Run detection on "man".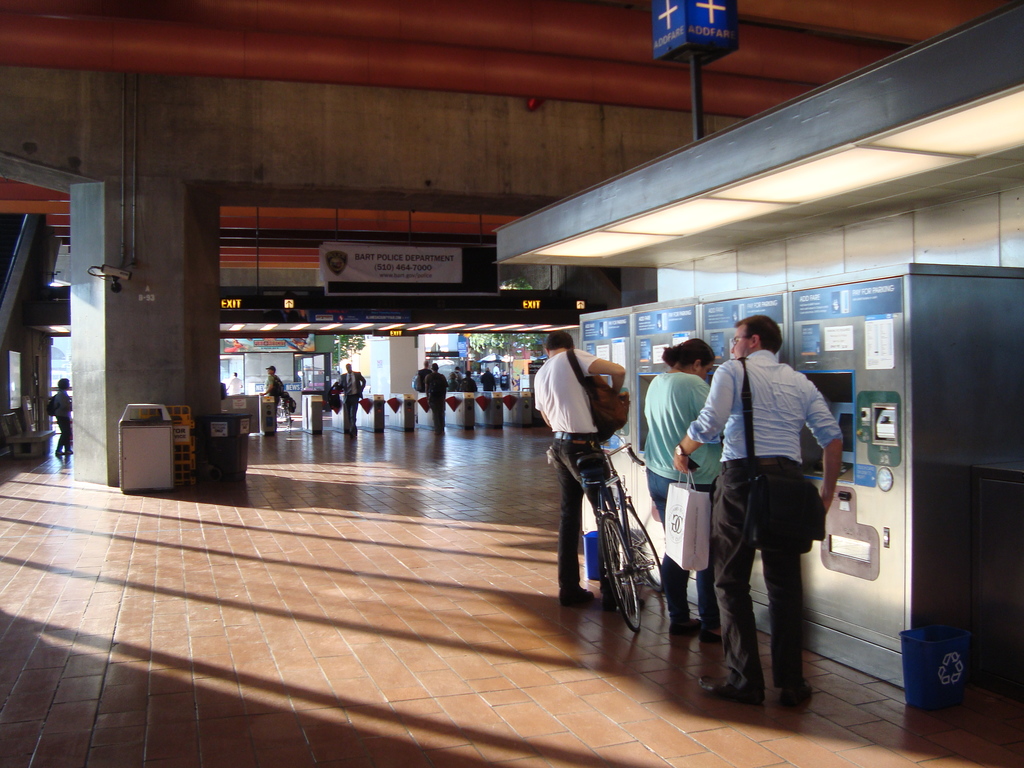
Result: {"left": 530, "top": 329, "right": 634, "bottom": 600}.
